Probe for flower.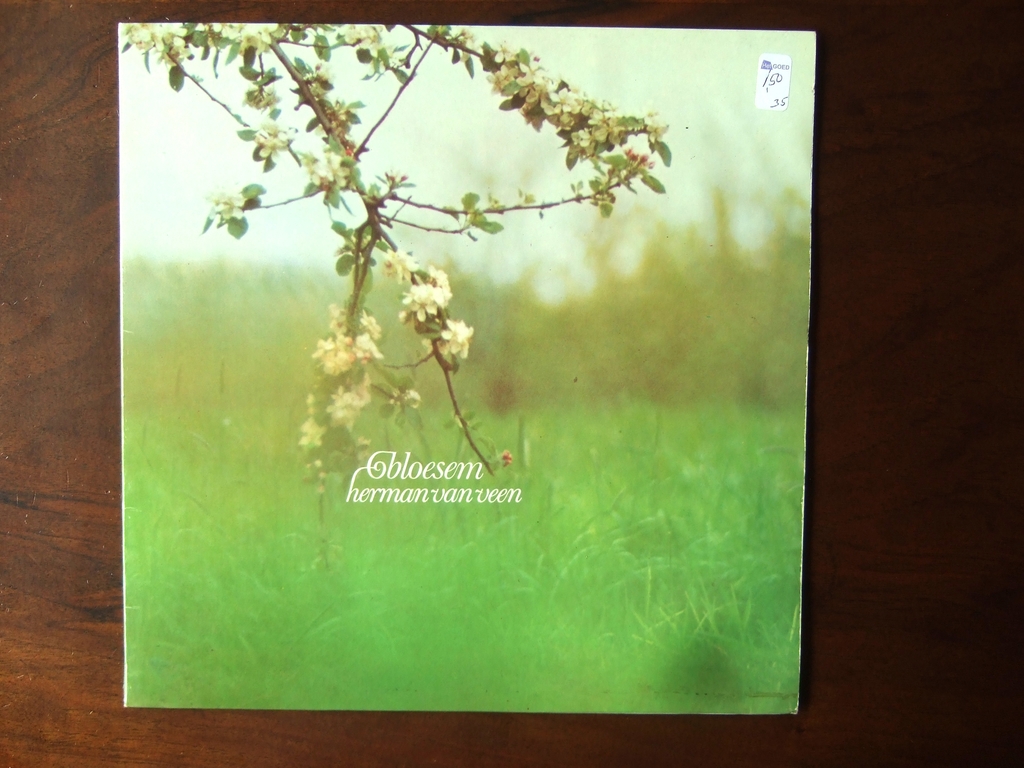
Probe result: {"x1": 443, "y1": 318, "x2": 472, "y2": 356}.
